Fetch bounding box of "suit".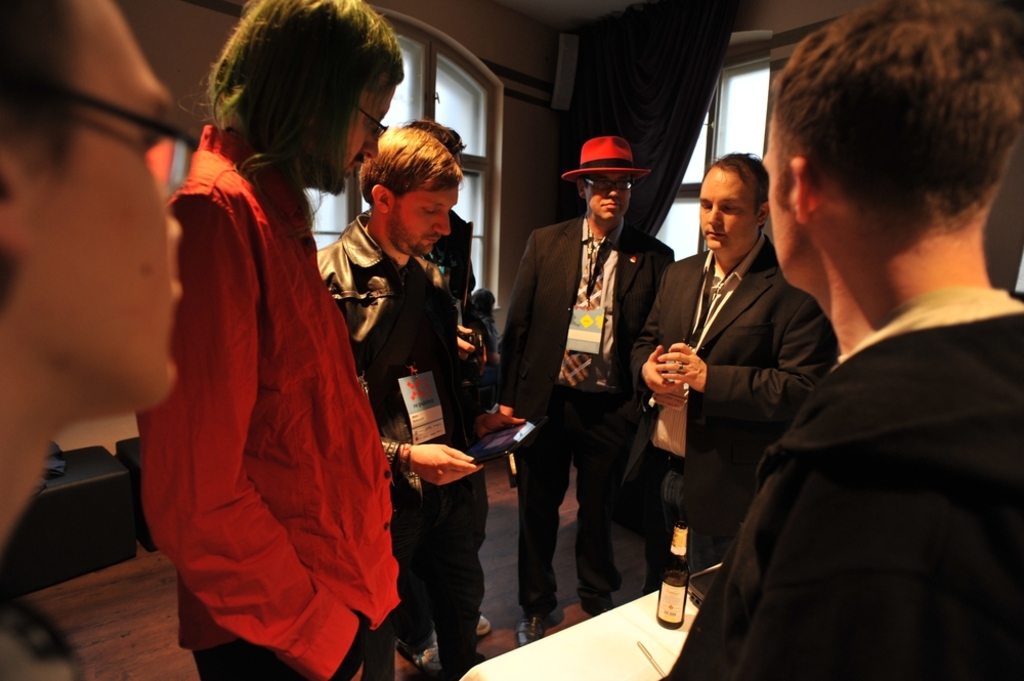
Bbox: locate(631, 231, 837, 592).
